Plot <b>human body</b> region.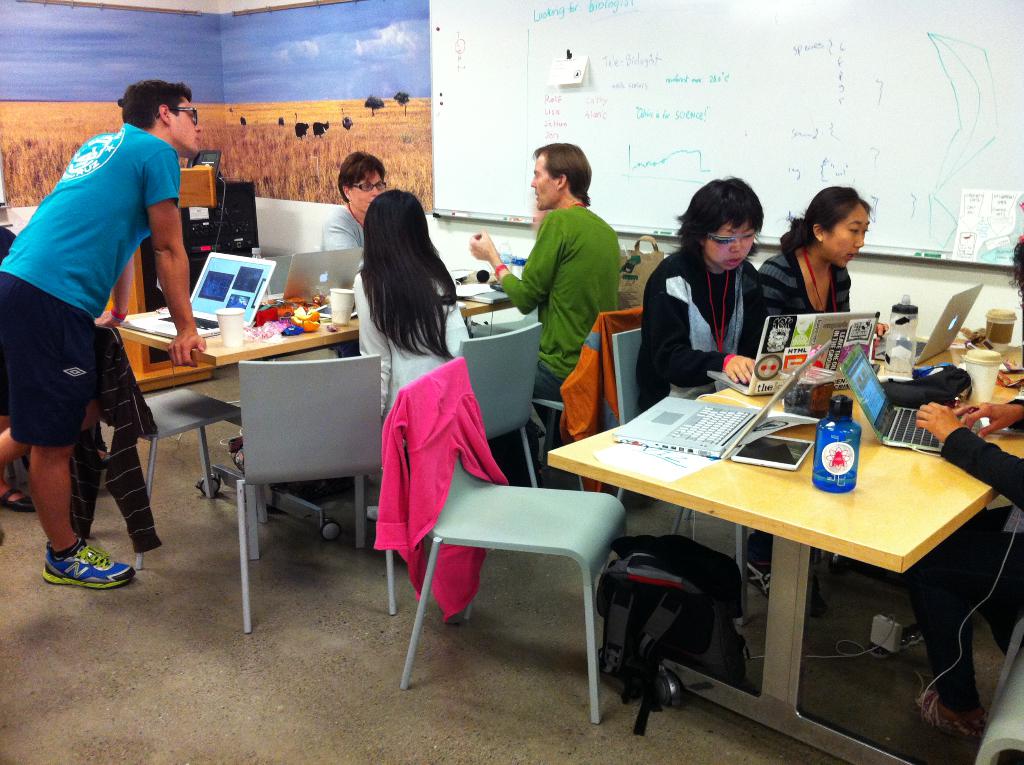
Plotted at 26, 64, 236, 563.
